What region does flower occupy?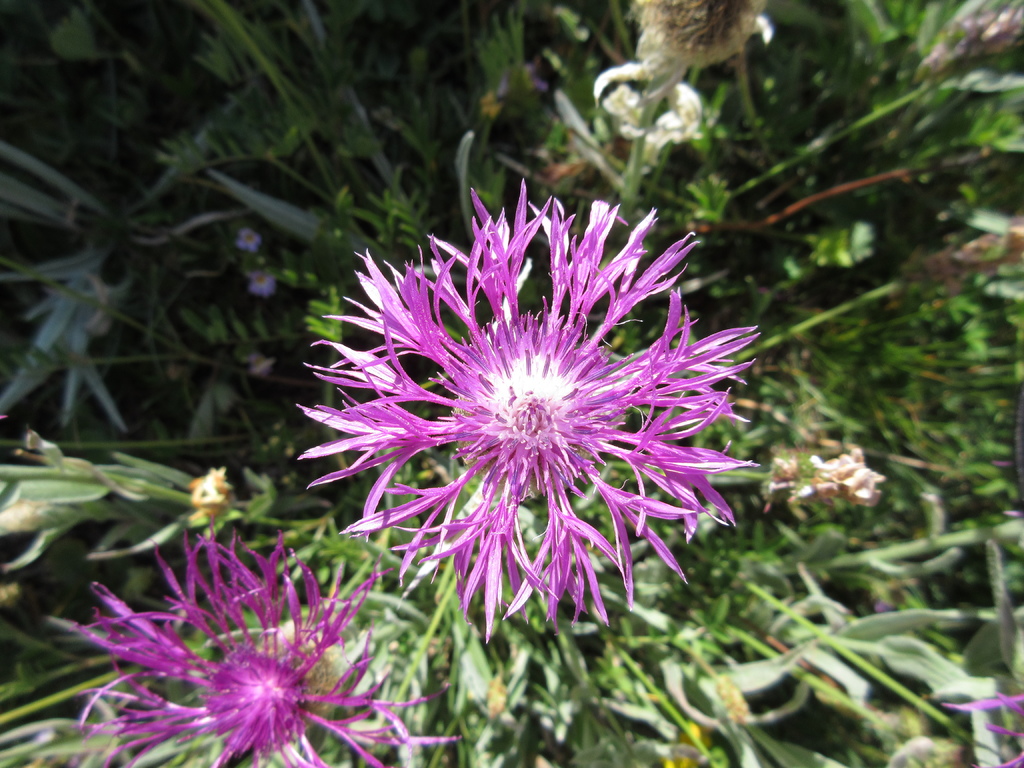
x1=291, y1=169, x2=768, y2=655.
